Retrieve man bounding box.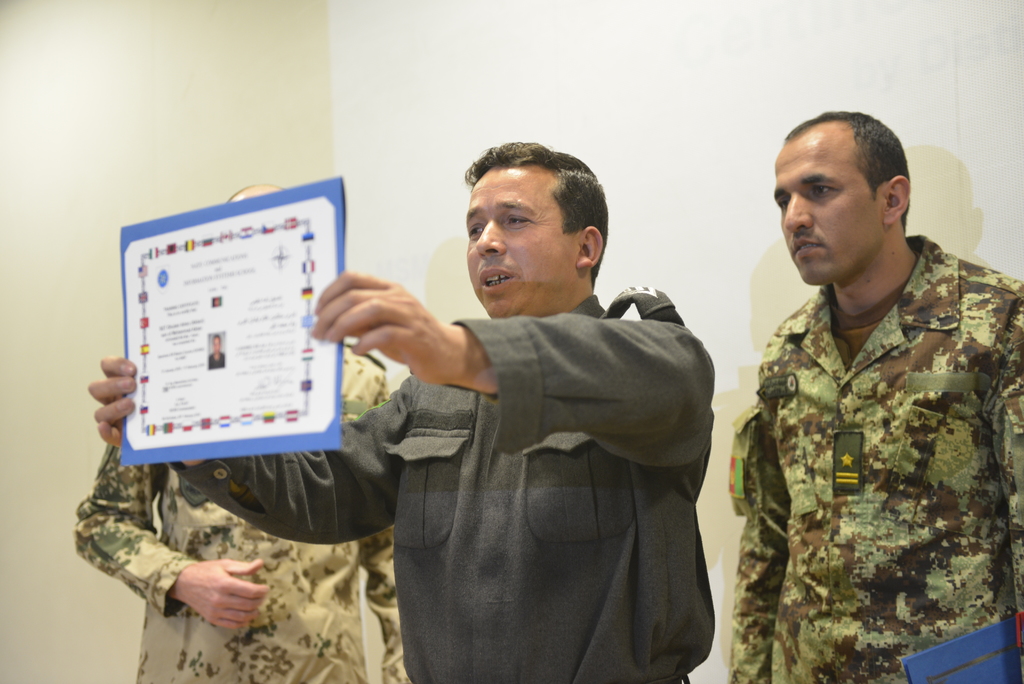
Bounding box: 733,62,1007,683.
